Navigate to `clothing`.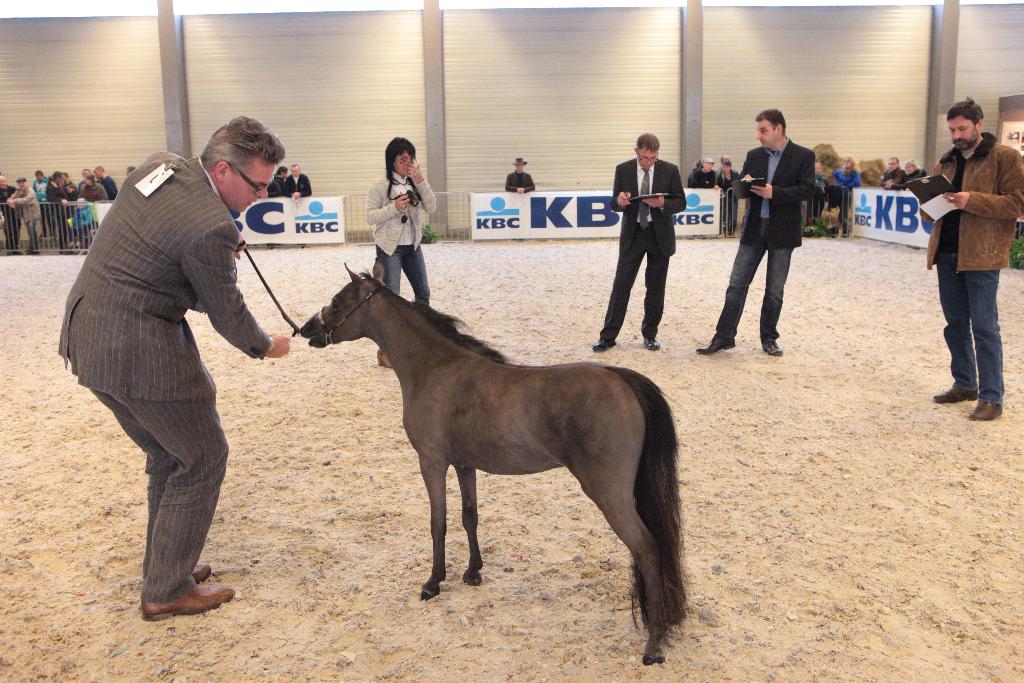
Navigation target: select_region(881, 165, 904, 189).
